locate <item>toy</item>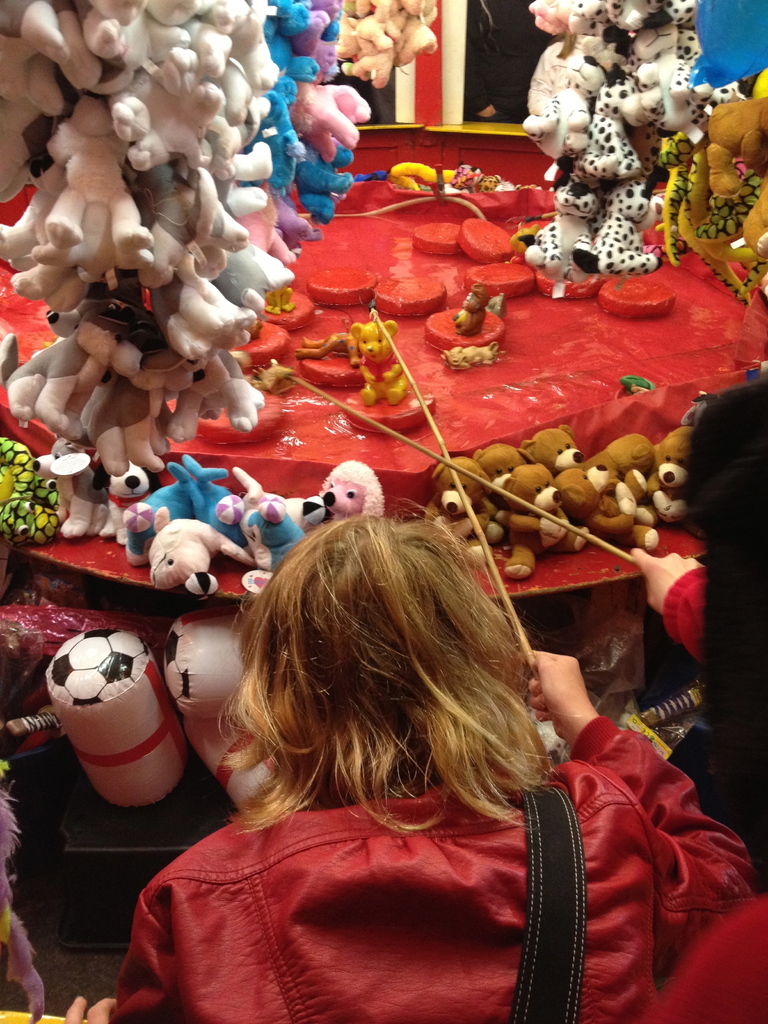
[left=583, top=433, right=657, bottom=522]
